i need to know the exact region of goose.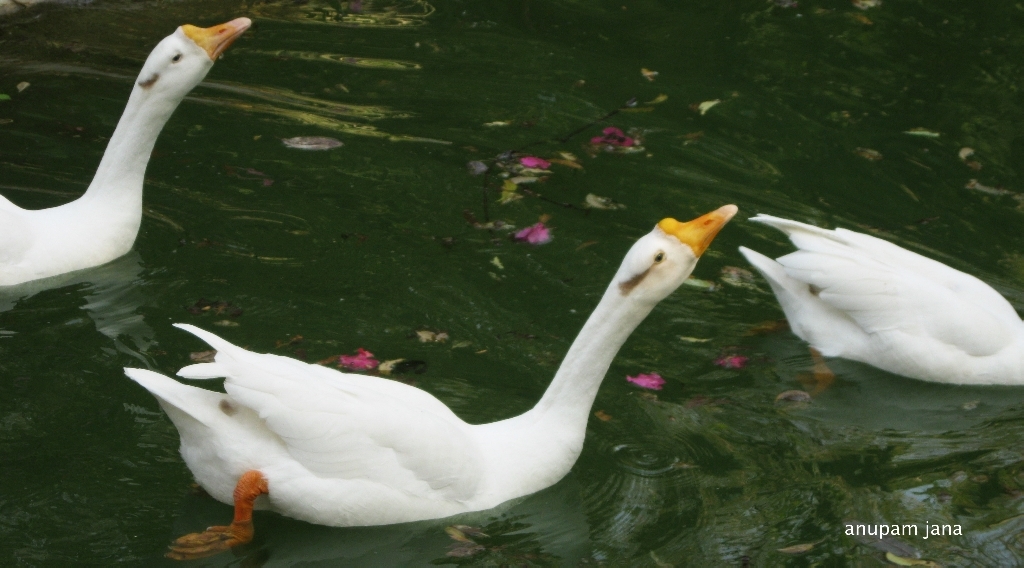
Region: 0,16,248,286.
